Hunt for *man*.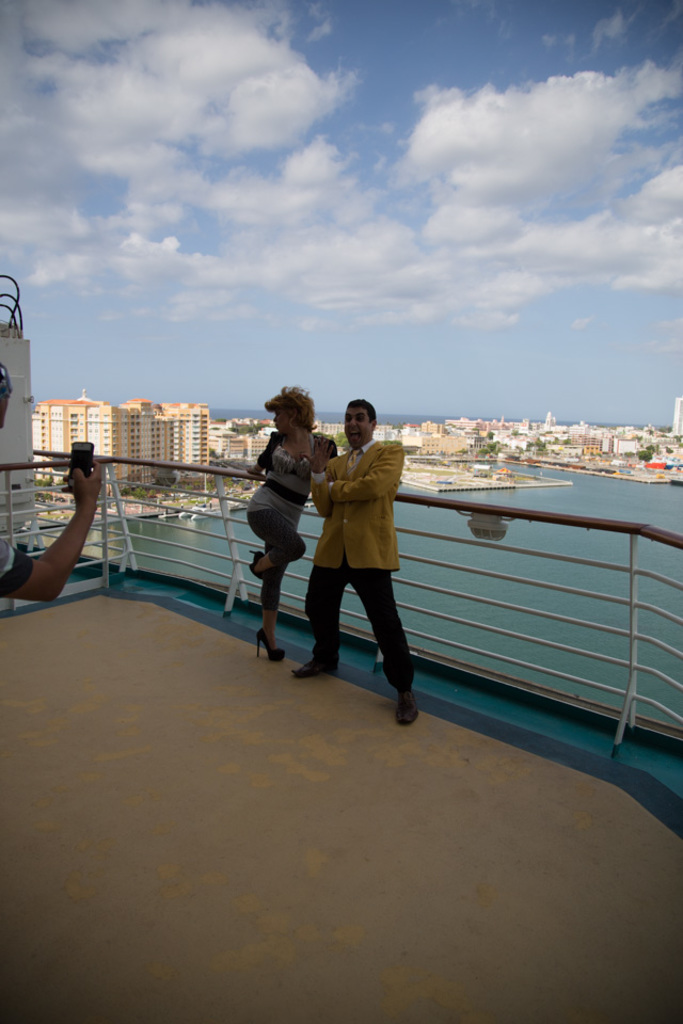
Hunted down at box=[304, 411, 420, 714].
